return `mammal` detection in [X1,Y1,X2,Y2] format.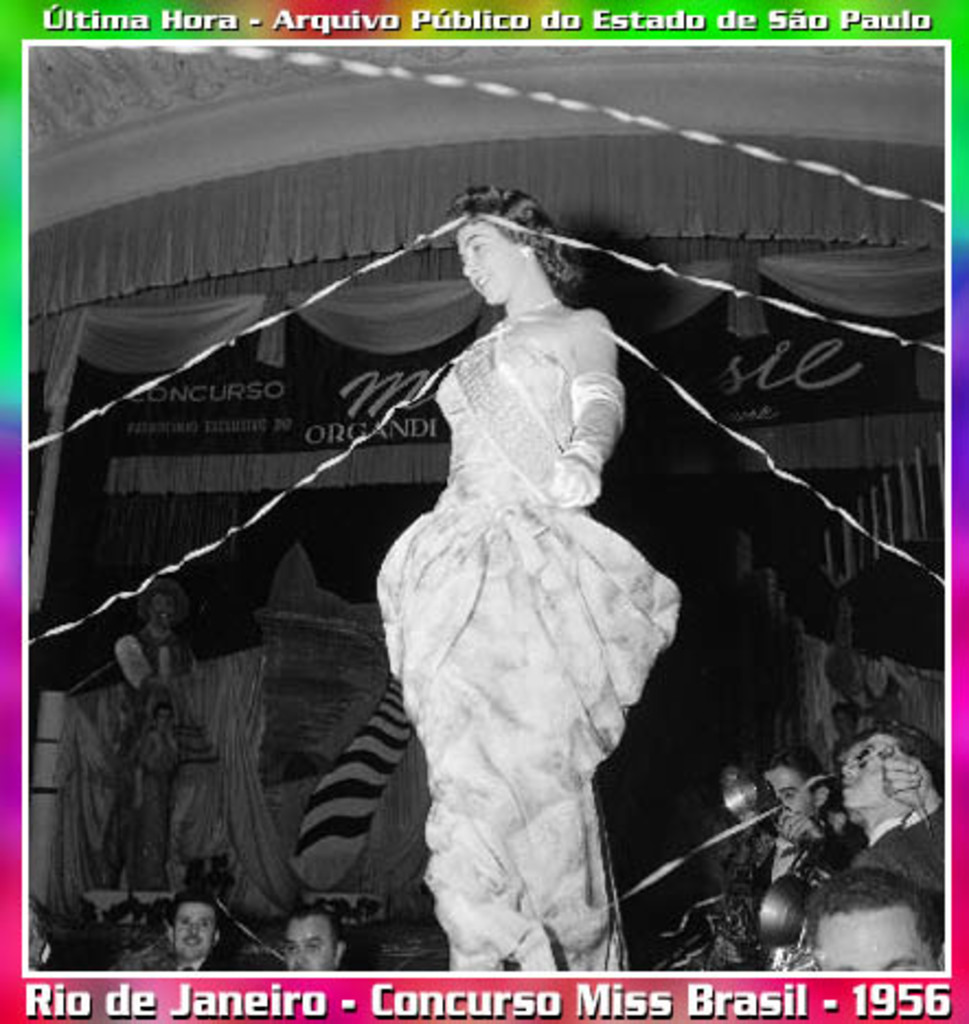
[164,890,221,976].
